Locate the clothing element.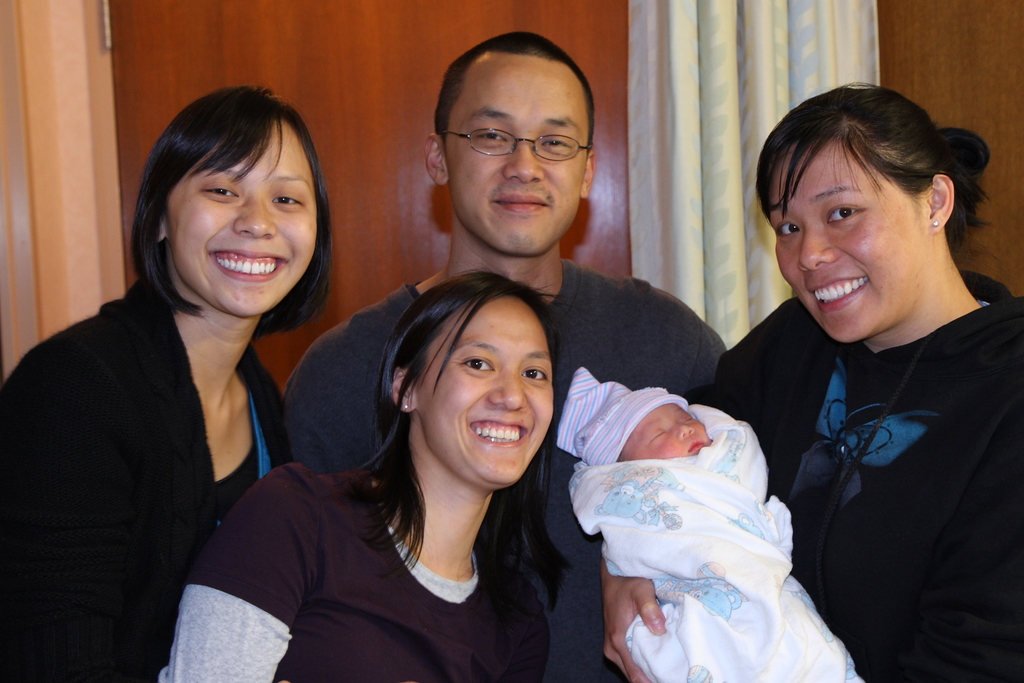
Element bbox: bbox=[156, 449, 552, 682].
